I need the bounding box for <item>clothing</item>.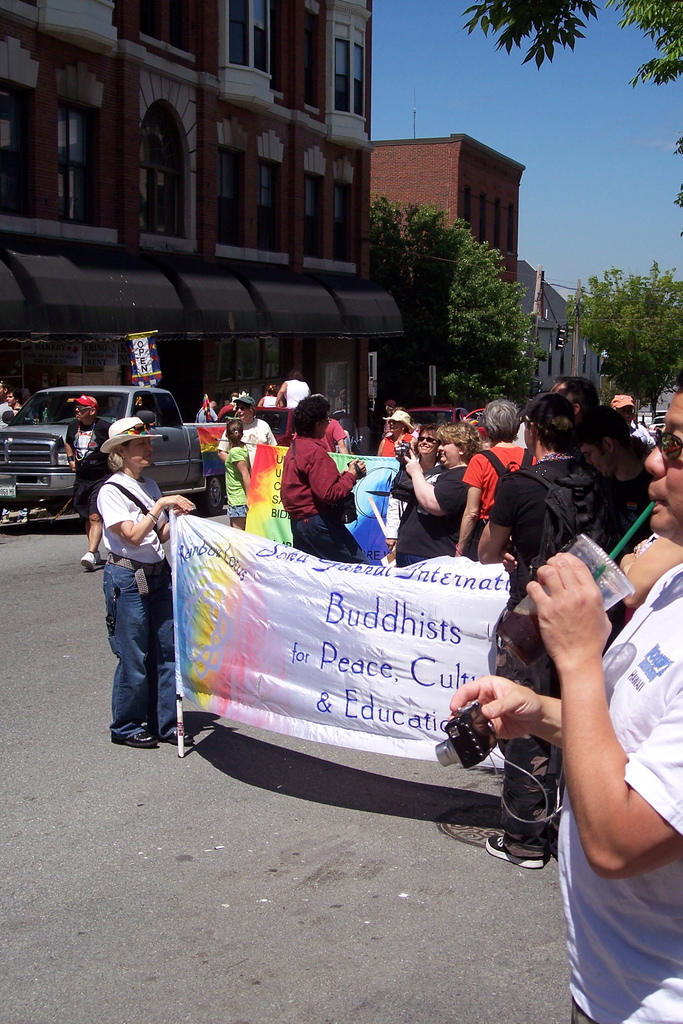
Here it is: 0 397 15 428.
